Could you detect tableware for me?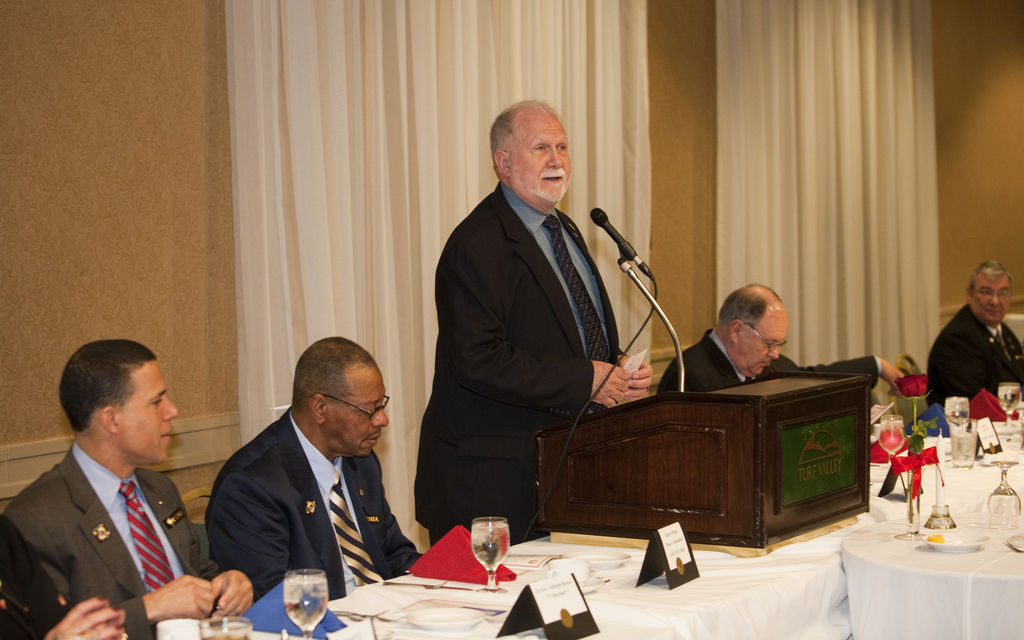
Detection result: <bbox>1005, 541, 1023, 555</bbox>.
